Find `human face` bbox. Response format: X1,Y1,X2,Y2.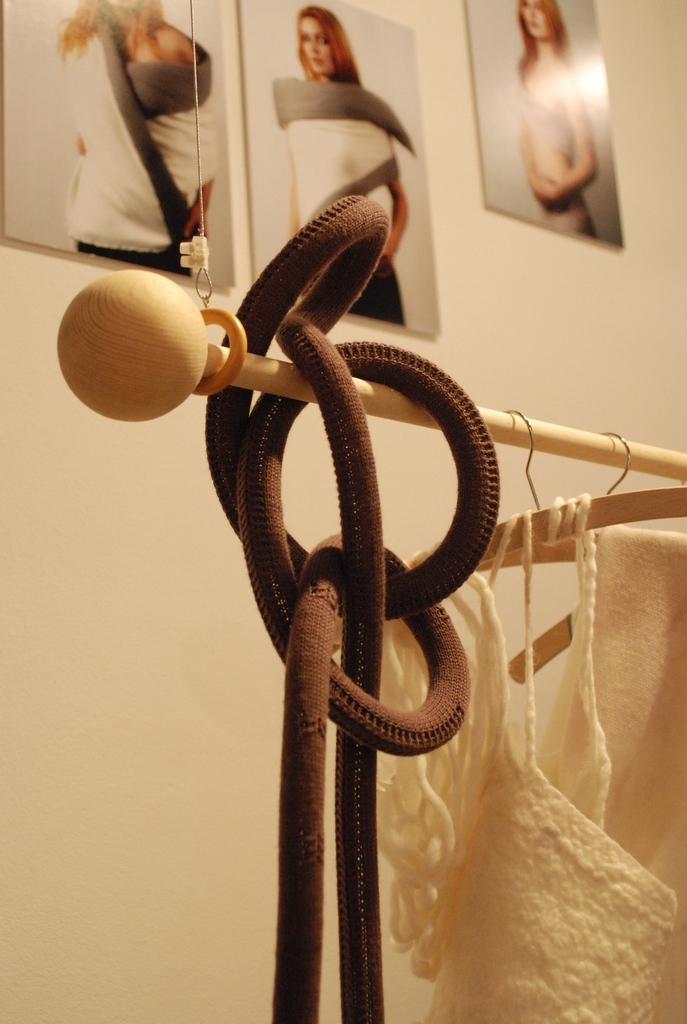
300,10,338,76.
